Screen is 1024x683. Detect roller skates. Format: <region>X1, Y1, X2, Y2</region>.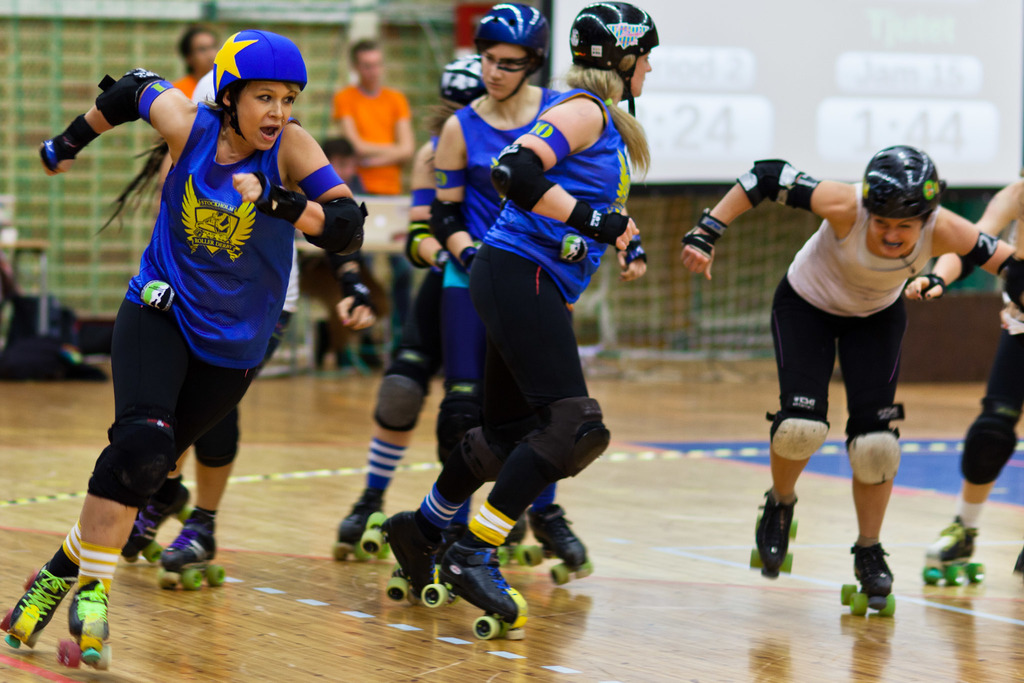
<region>496, 518, 531, 563</region>.
